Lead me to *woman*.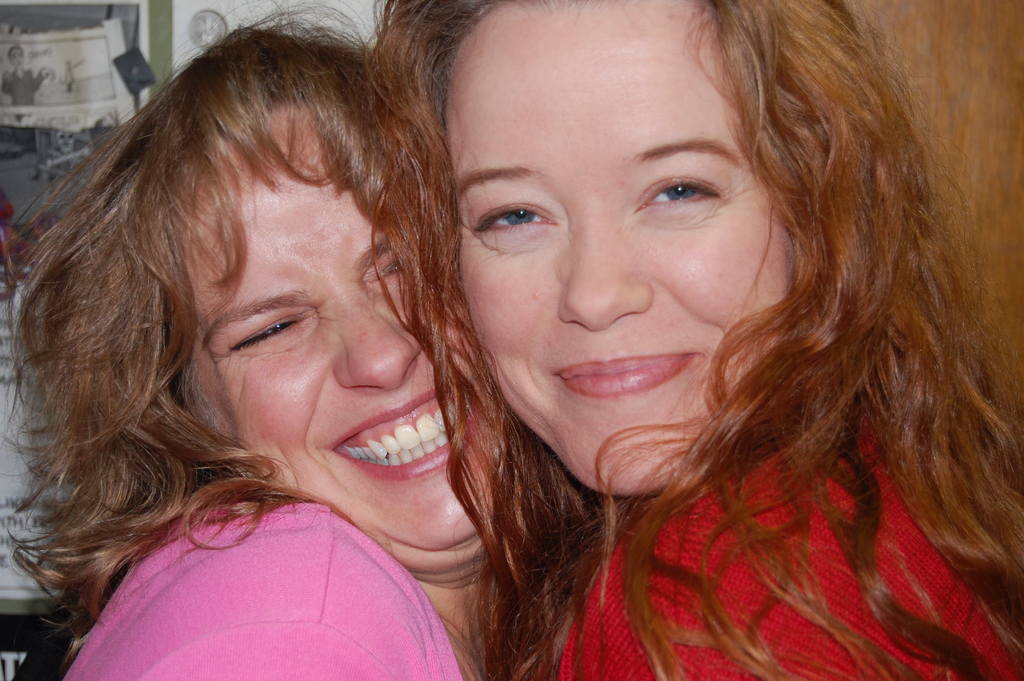
Lead to 339:0:1002:657.
